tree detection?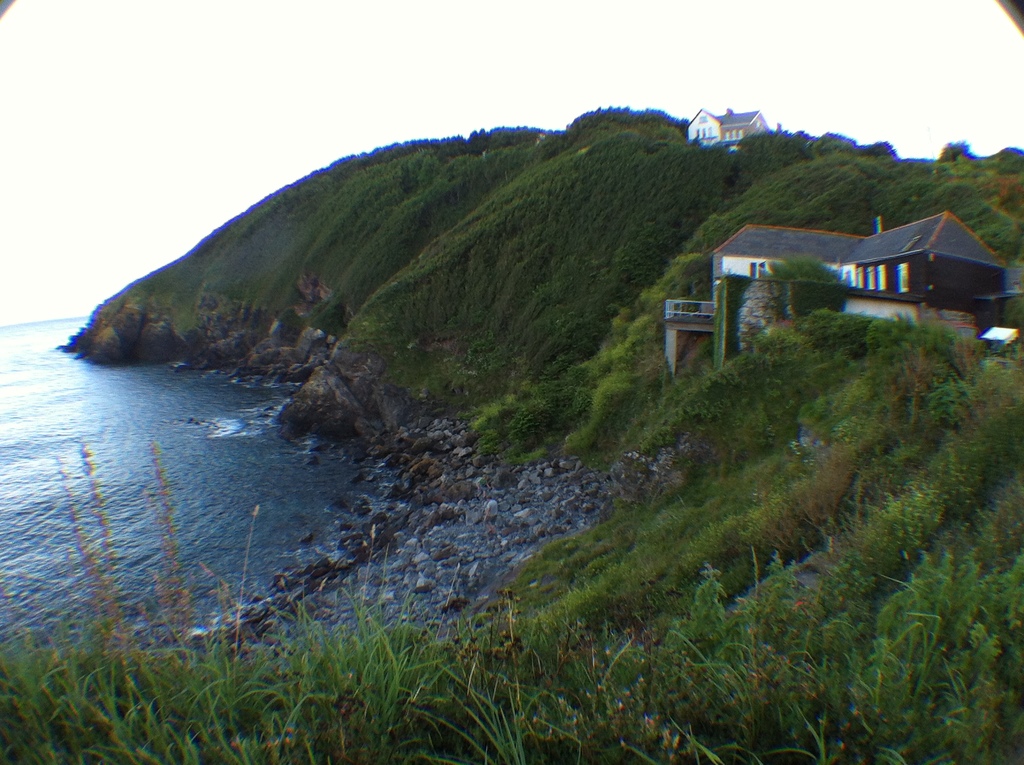
{"left": 868, "top": 136, "right": 897, "bottom": 158}
